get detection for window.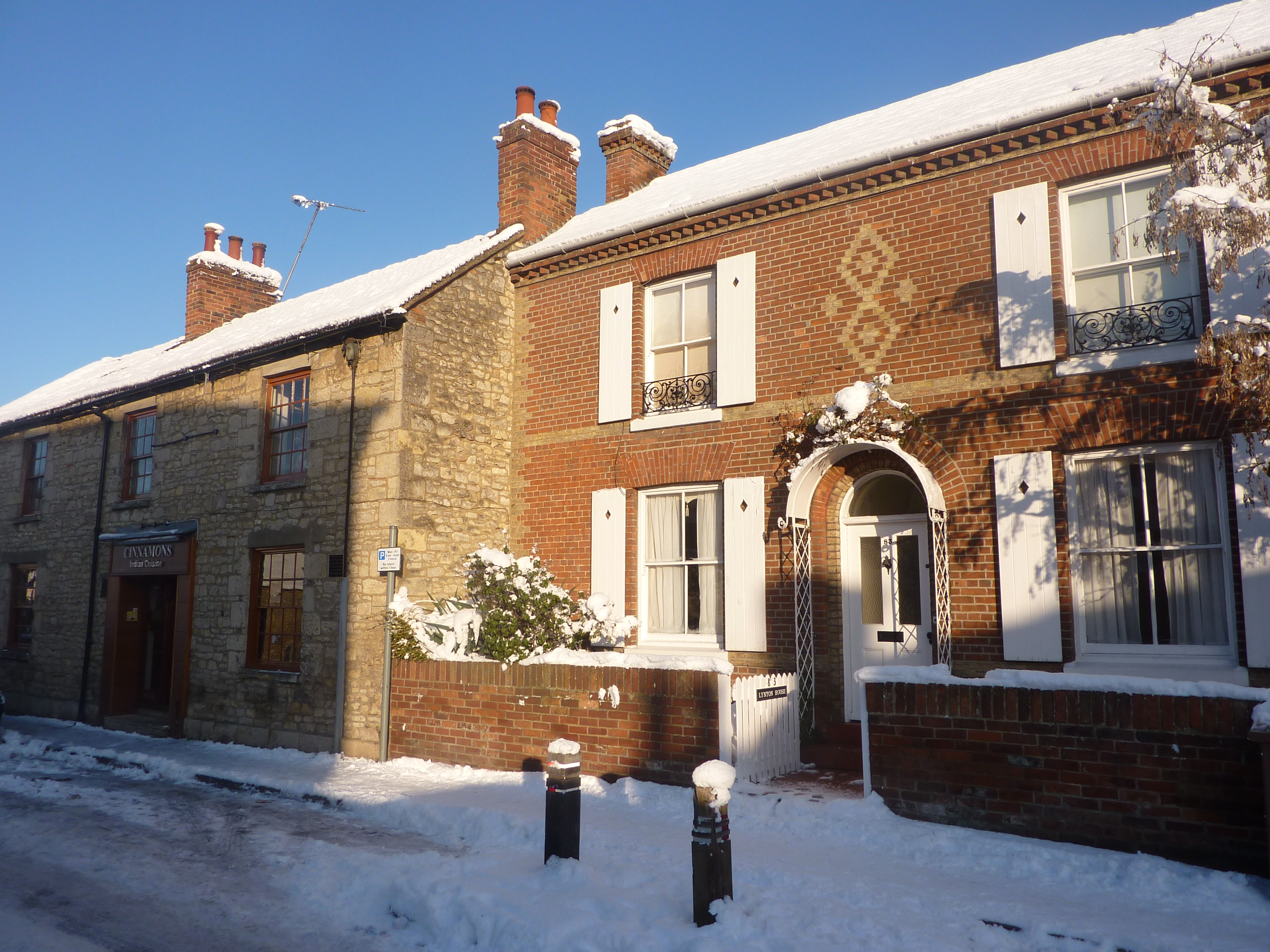
Detection: rect(87, 128, 108, 173).
